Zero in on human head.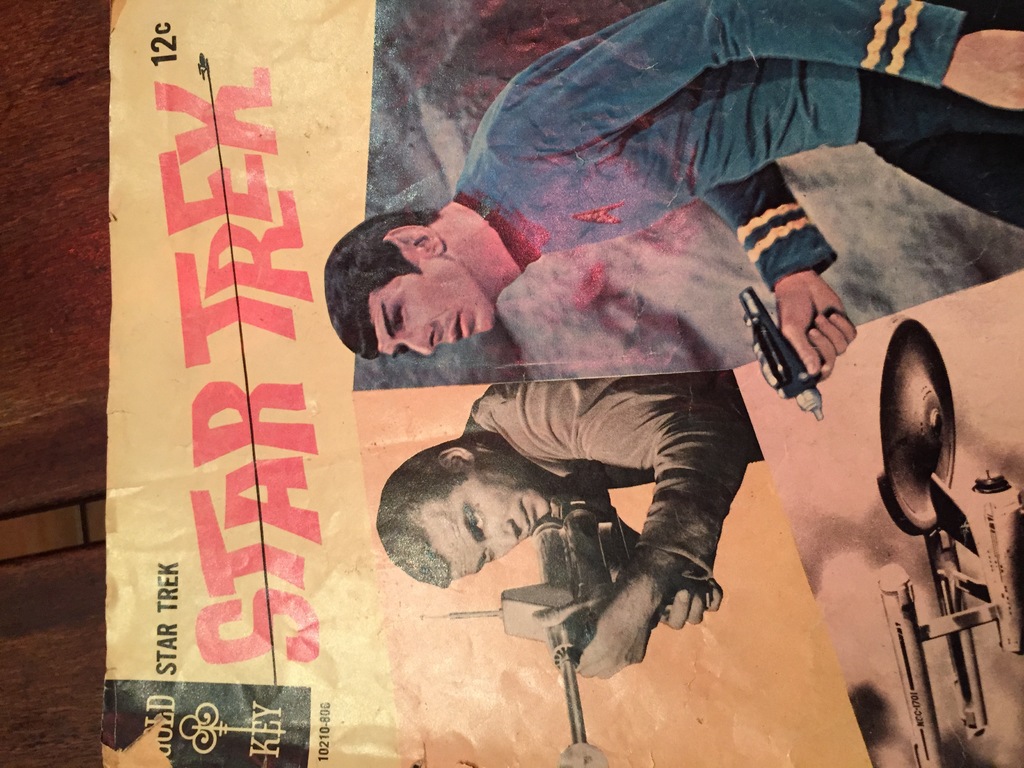
Zeroed in: bbox(372, 433, 554, 596).
